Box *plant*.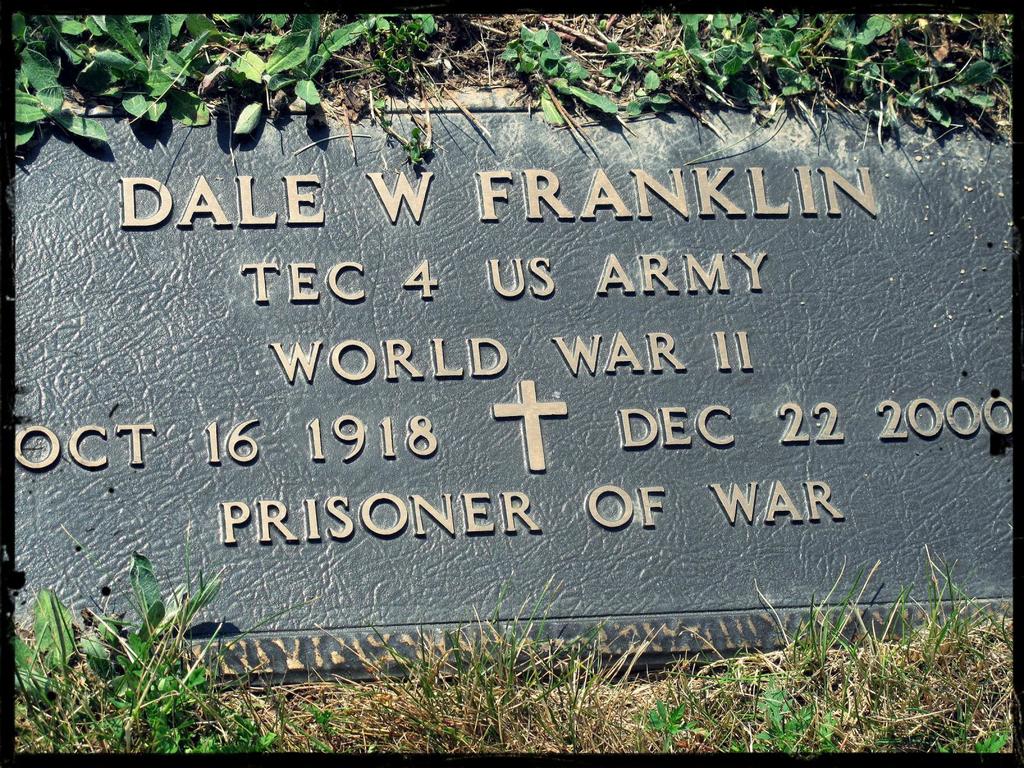
rect(927, 721, 1011, 753).
